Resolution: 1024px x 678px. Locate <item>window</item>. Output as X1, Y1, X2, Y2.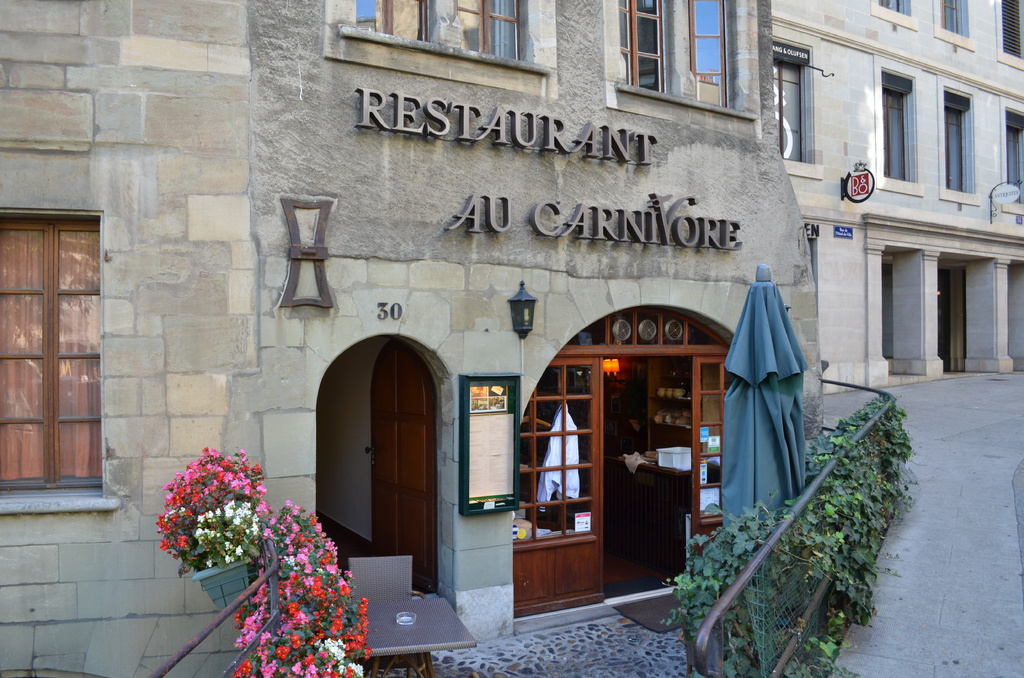
993, 95, 1023, 222.
